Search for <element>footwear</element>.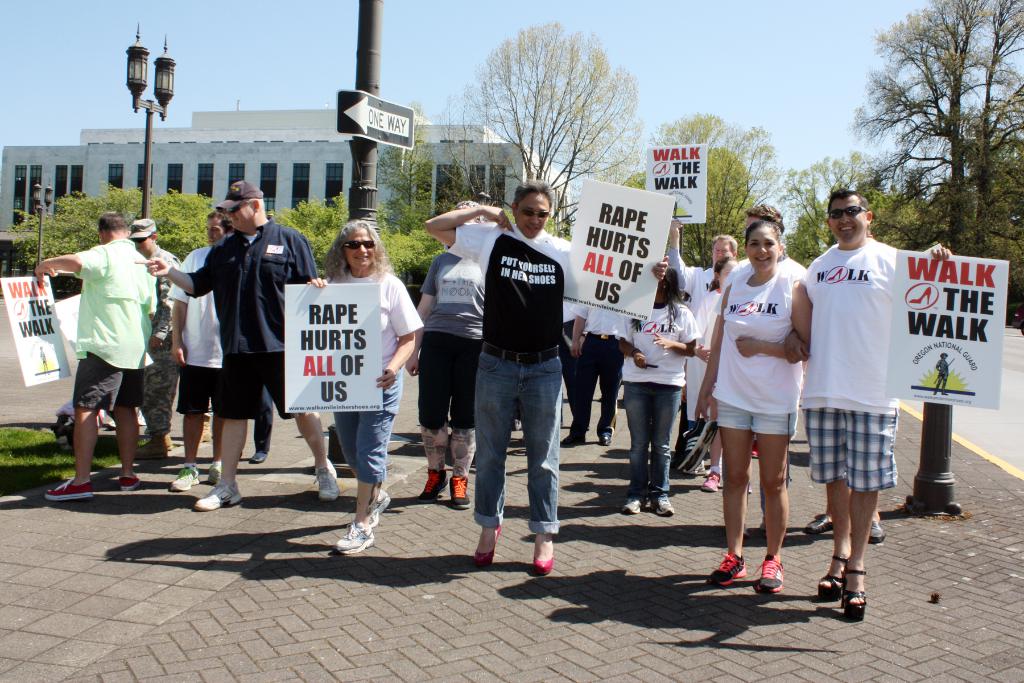
Found at bbox(44, 475, 92, 503).
